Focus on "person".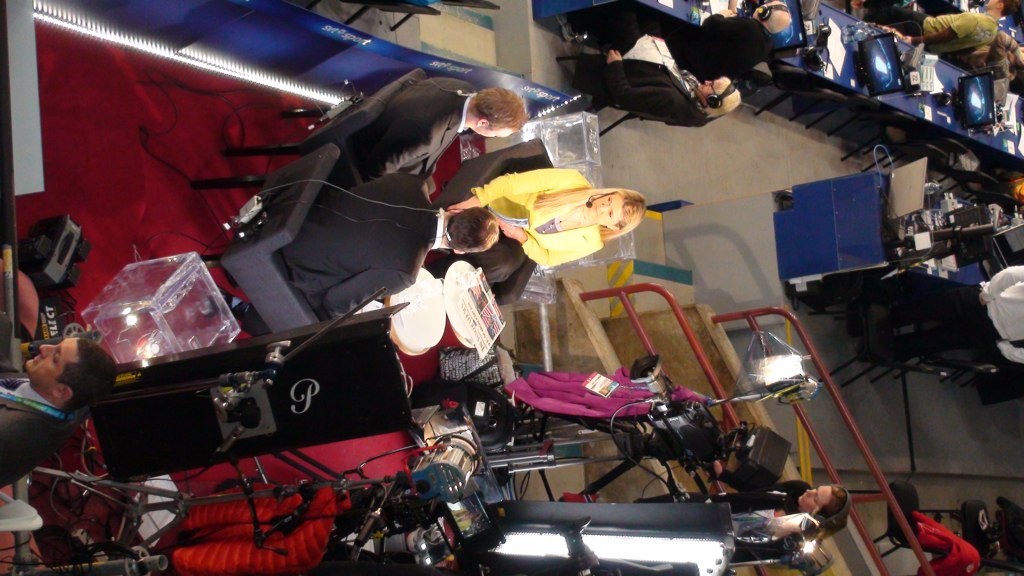
Focused at pyautogui.locateOnScreen(0, 336, 126, 486).
